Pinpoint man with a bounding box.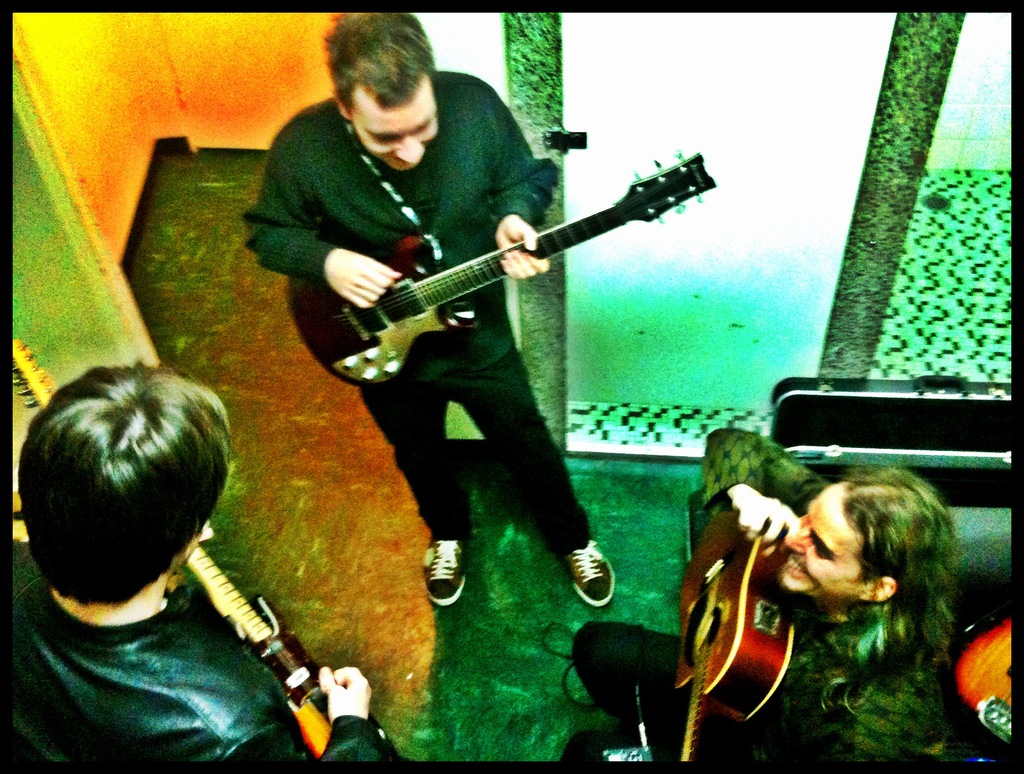
(652,431,991,762).
